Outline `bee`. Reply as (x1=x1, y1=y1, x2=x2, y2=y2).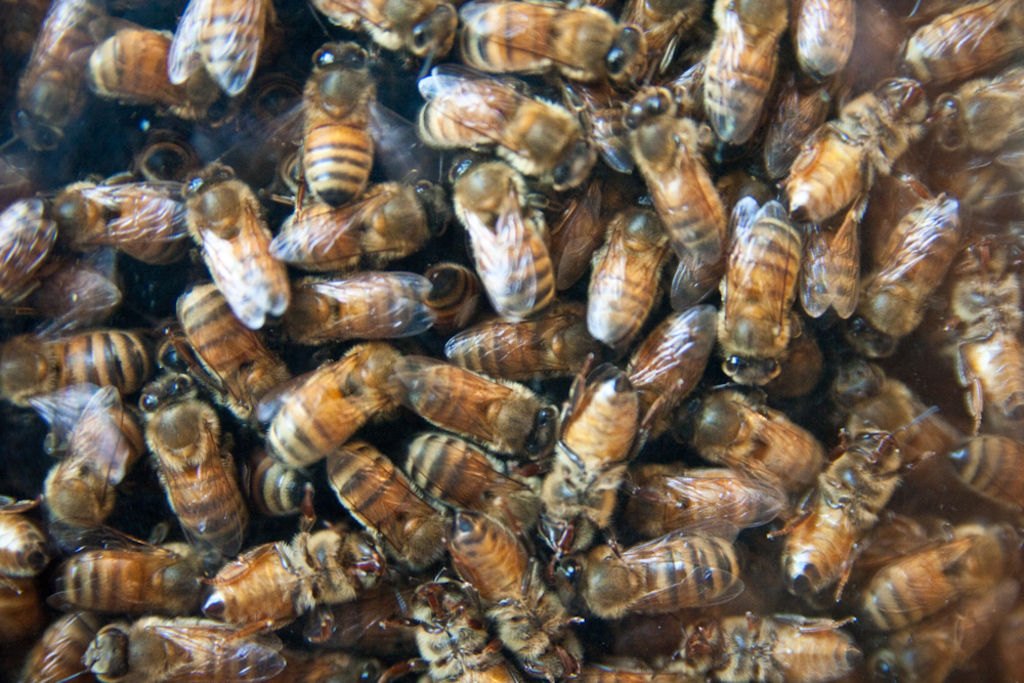
(x1=620, y1=79, x2=730, y2=287).
